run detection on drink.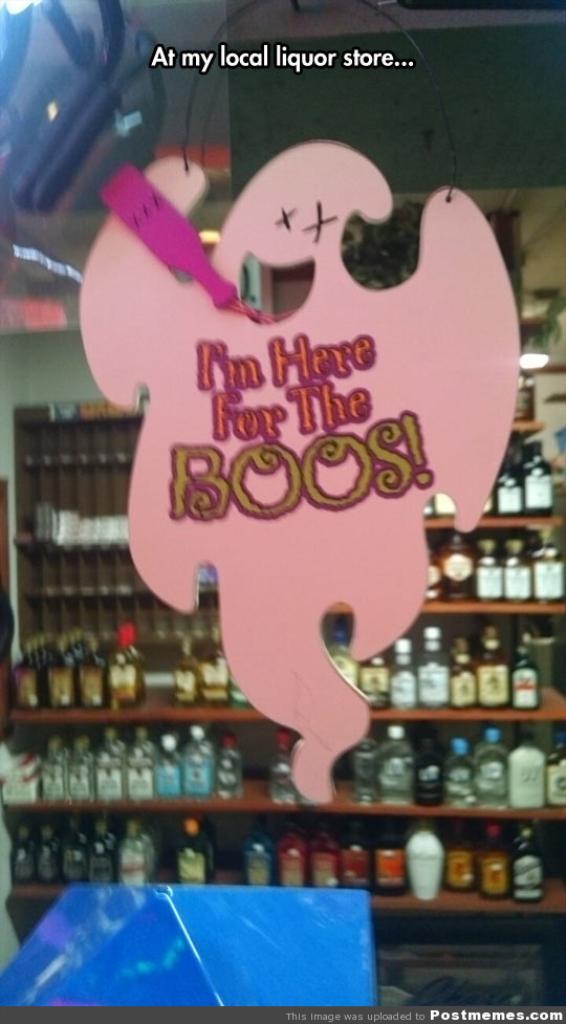
Result: region(503, 539, 528, 595).
